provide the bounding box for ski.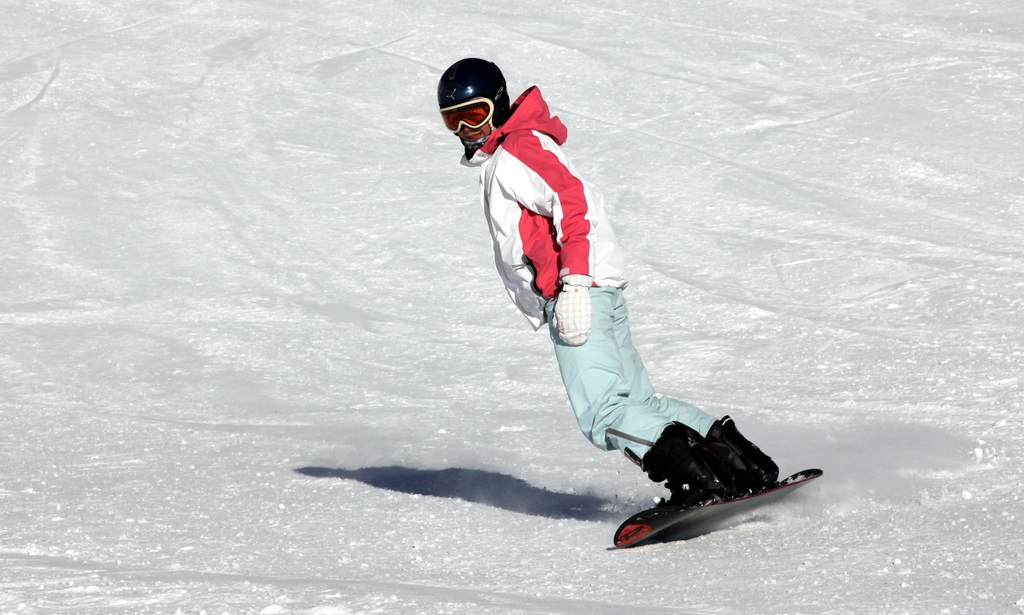
611,432,825,555.
